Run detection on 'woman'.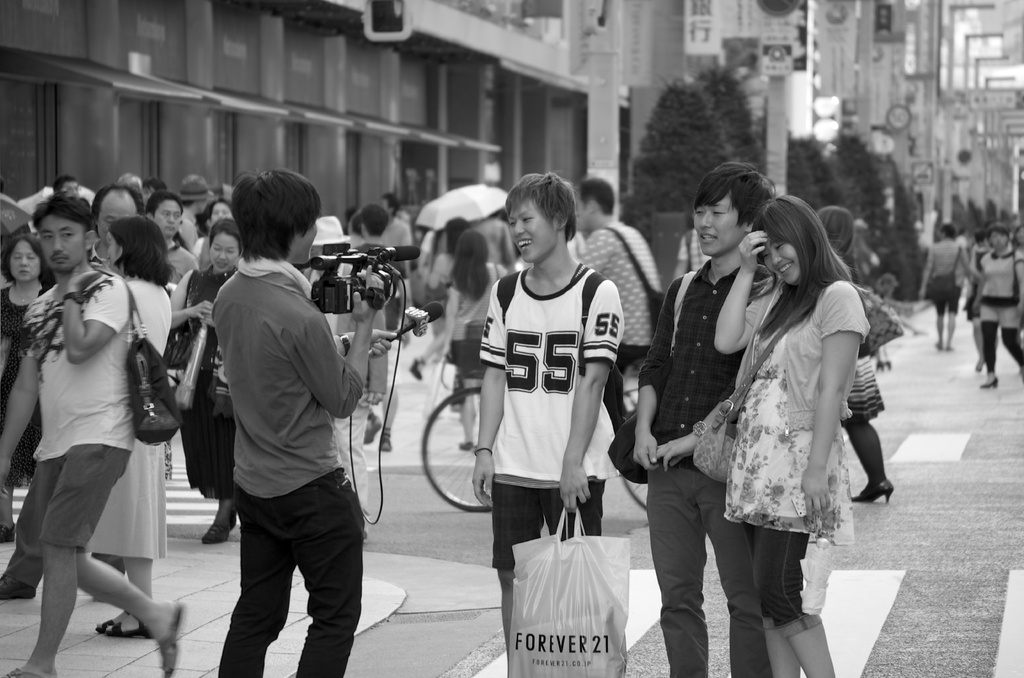
Result: x1=408 y1=205 x2=467 y2=298.
